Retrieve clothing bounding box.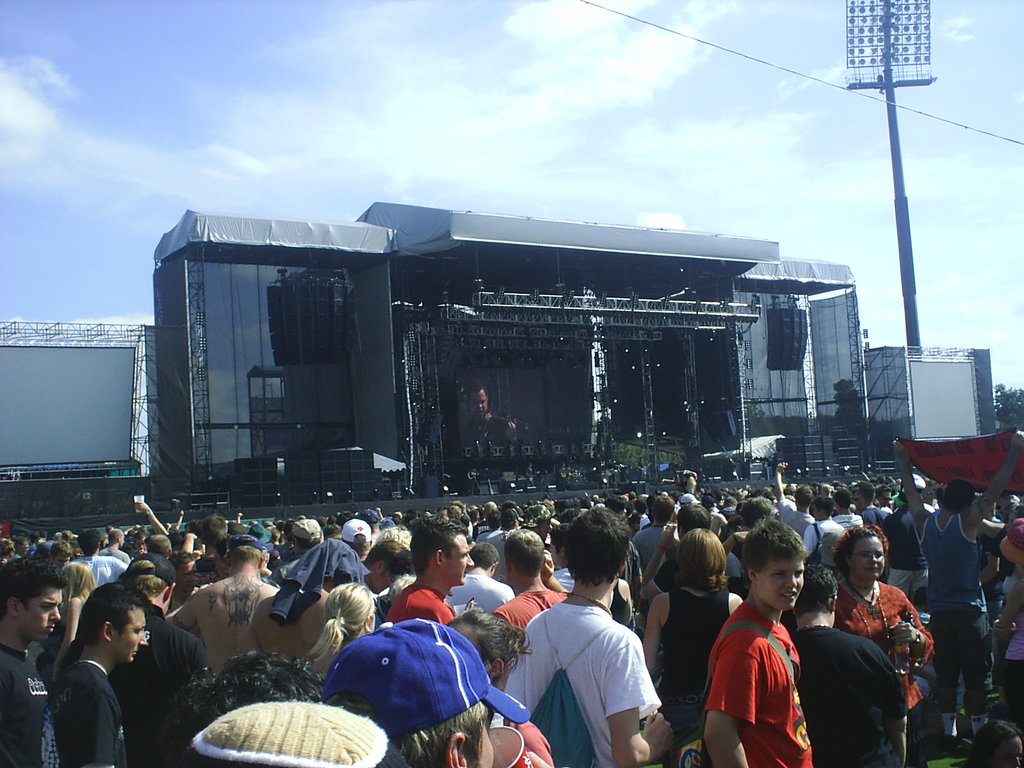
Bounding box: 381,581,458,638.
